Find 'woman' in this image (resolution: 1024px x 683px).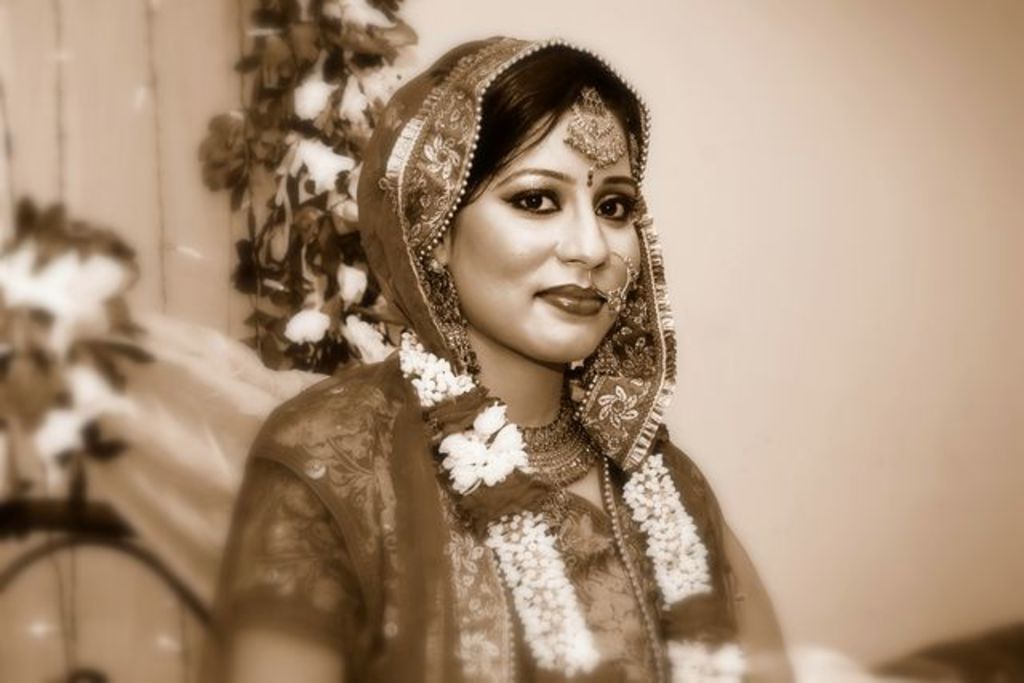
Rect(195, 30, 810, 681).
